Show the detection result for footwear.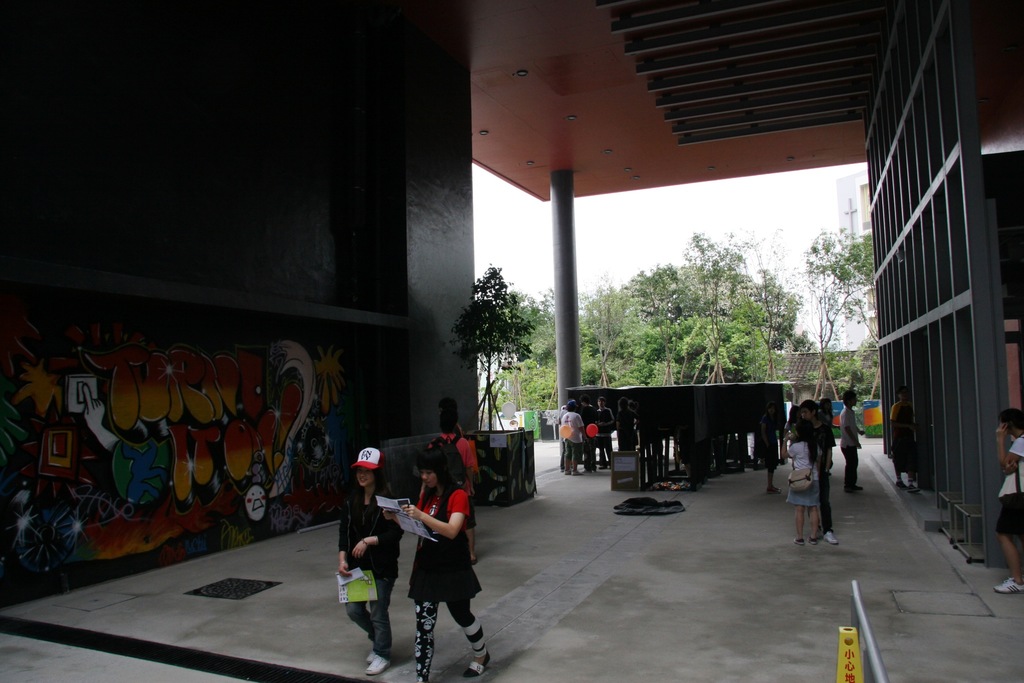
<box>995,575,1023,593</box>.
